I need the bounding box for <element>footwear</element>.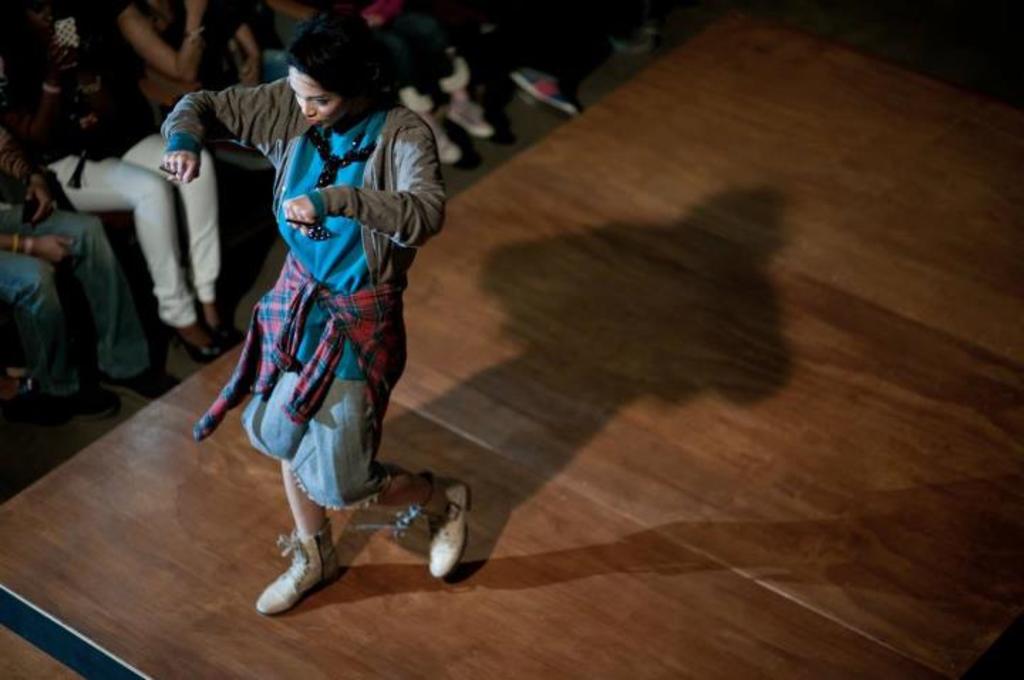
Here it is: x1=192, y1=319, x2=235, y2=350.
